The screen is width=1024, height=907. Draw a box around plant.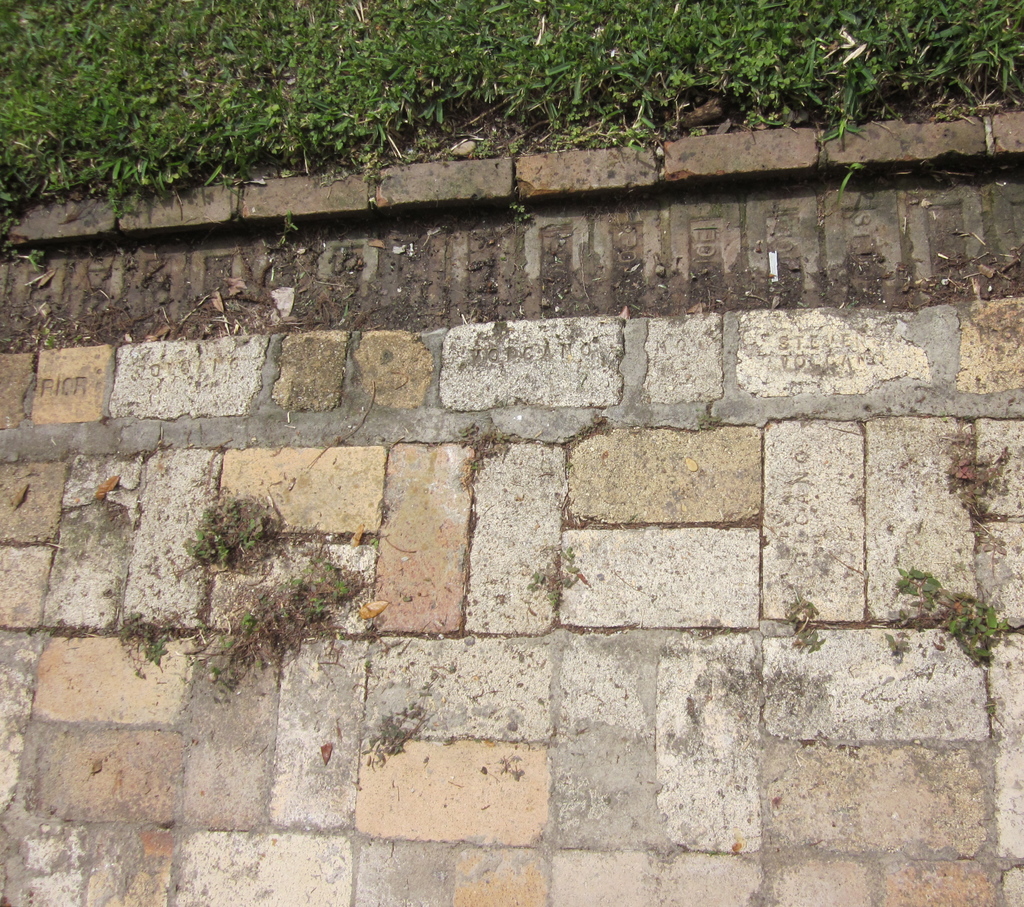
Rect(781, 589, 836, 666).
